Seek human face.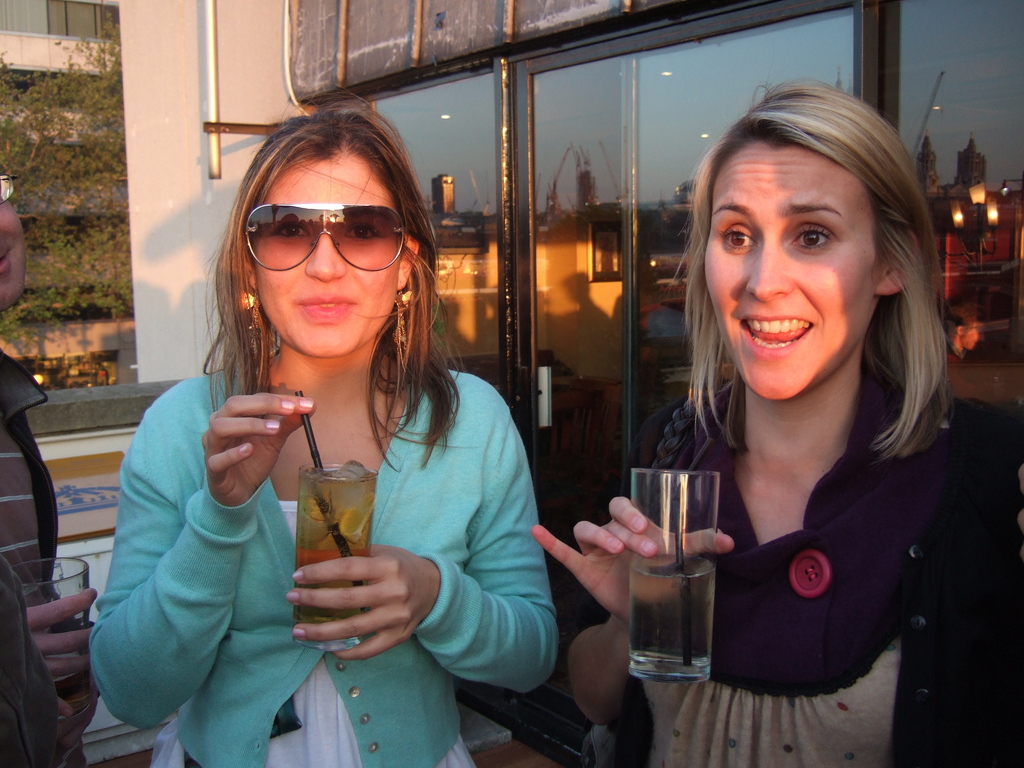
select_region(700, 148, 871, 401).
